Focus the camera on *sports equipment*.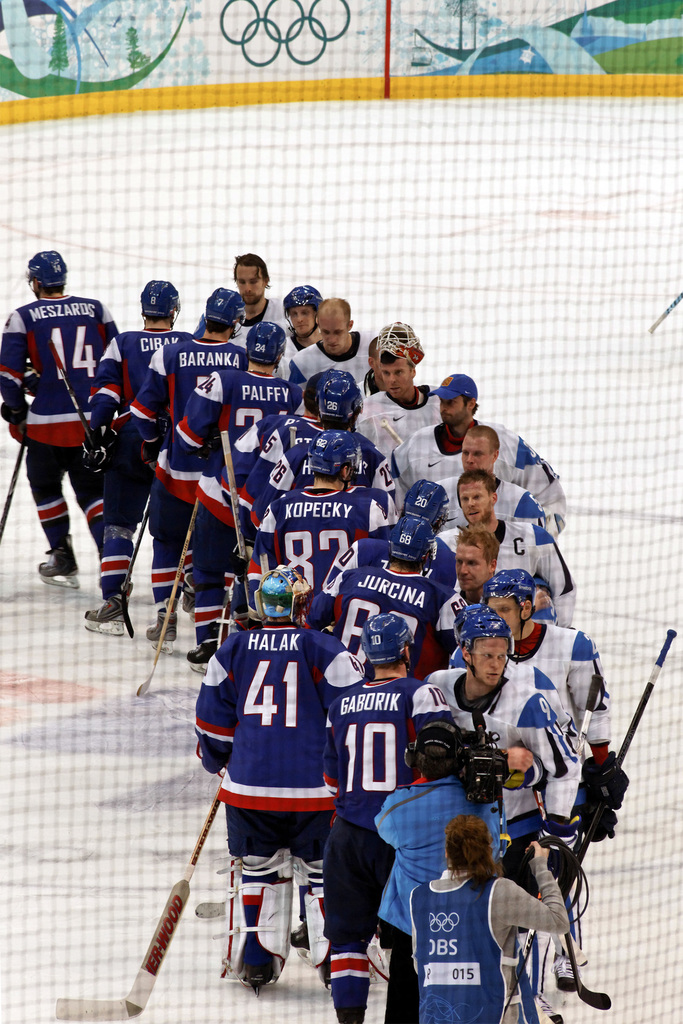
Focus region: {"left": 138, "top": 279, "right": 177, "bottom": 328}.
